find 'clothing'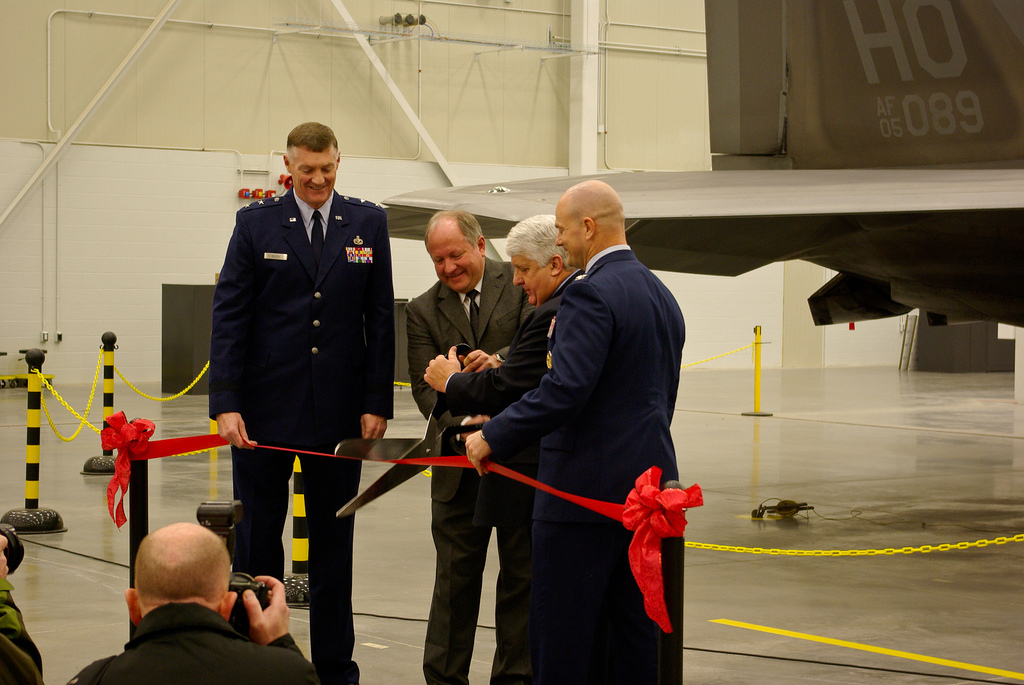
rect(205, 184, 398, 684)
